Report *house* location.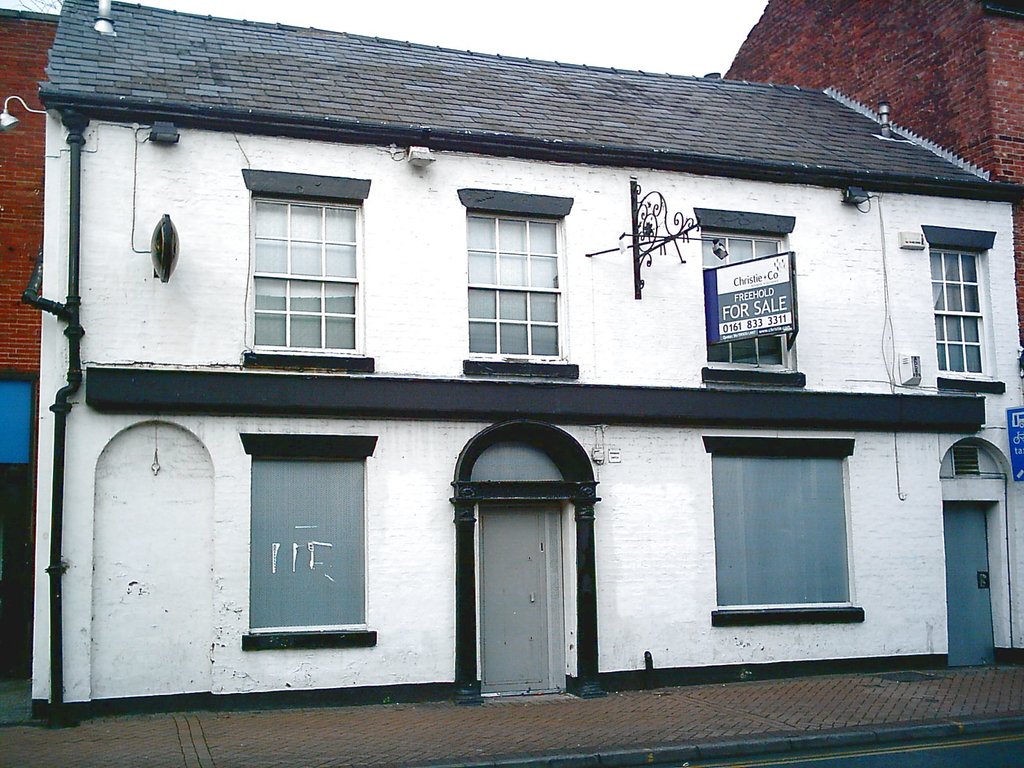
Report: {"x1": 12, "y1": 0, "x2": 1023, "y2": 742}.
